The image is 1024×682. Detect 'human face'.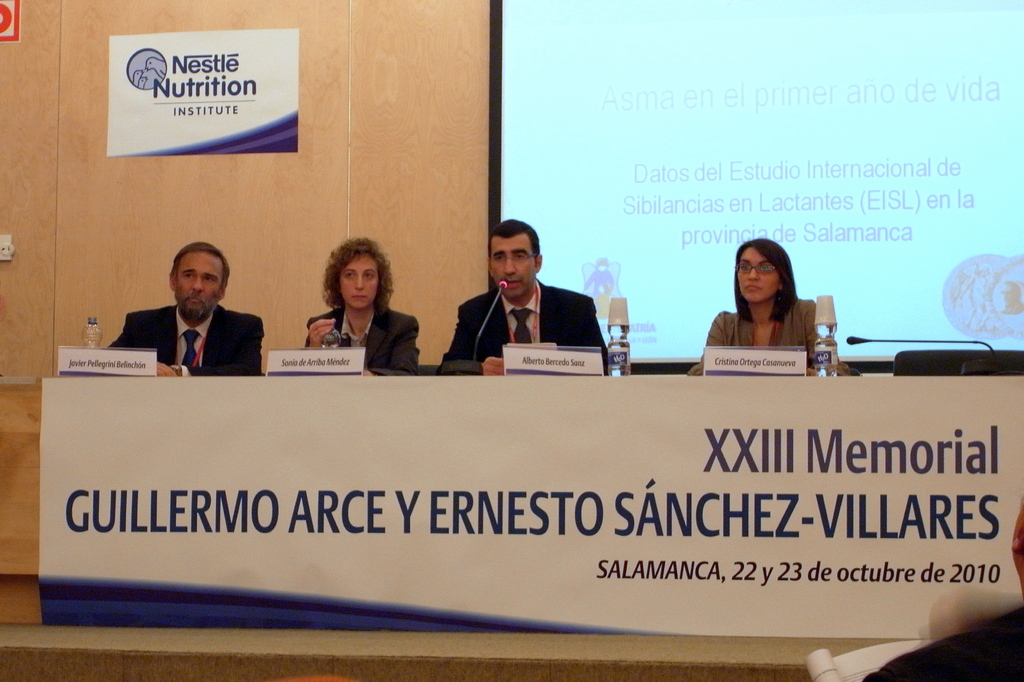
Detection: (left=494, top=231, right=541, bottom=306).
